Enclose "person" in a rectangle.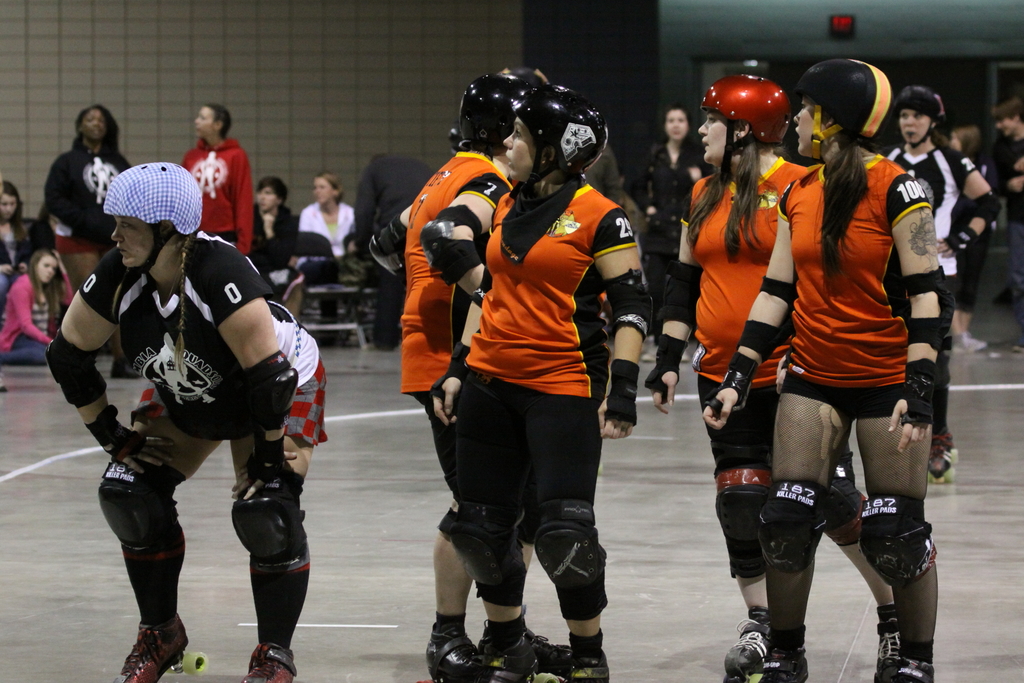
pyautogui.locateOnScreen(652, 68, 832, 682).
